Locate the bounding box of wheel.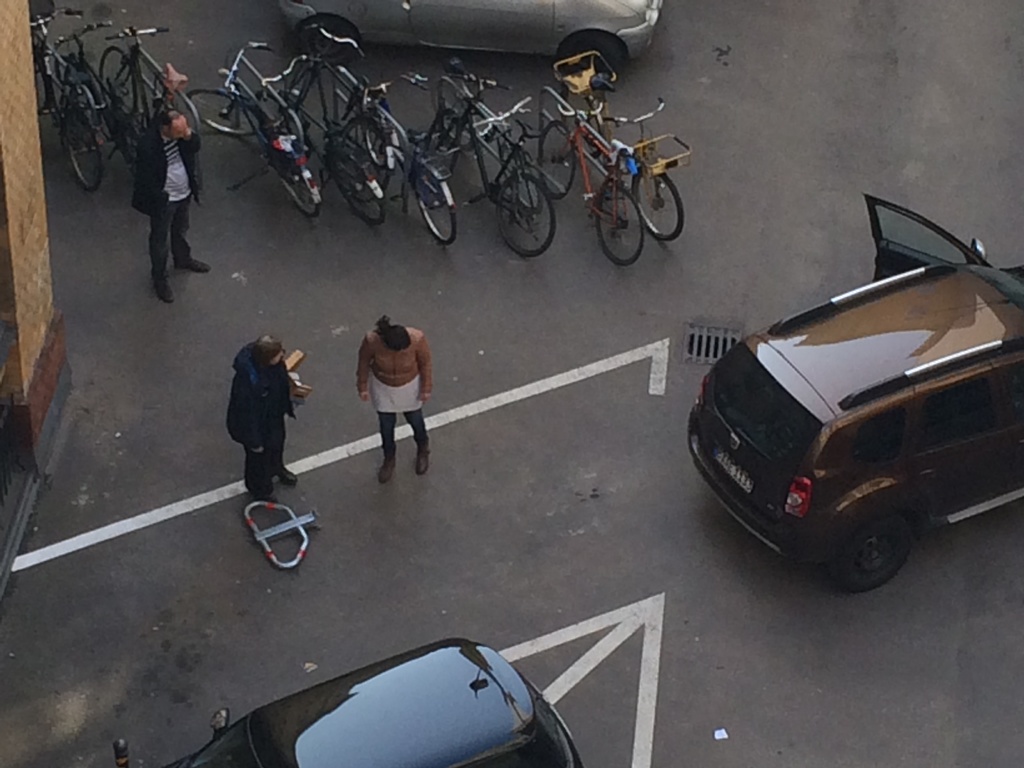
Bounding box: left=290, top=12, right=365, bottom=61.
